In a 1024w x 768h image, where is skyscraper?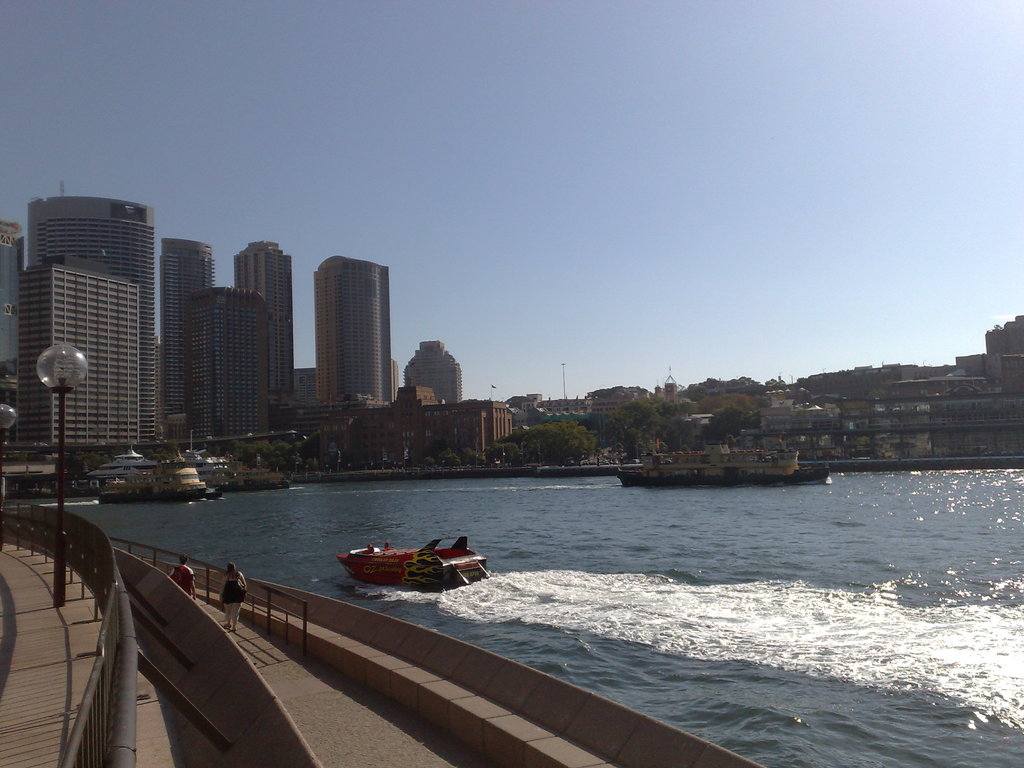
189,282,268,431.
